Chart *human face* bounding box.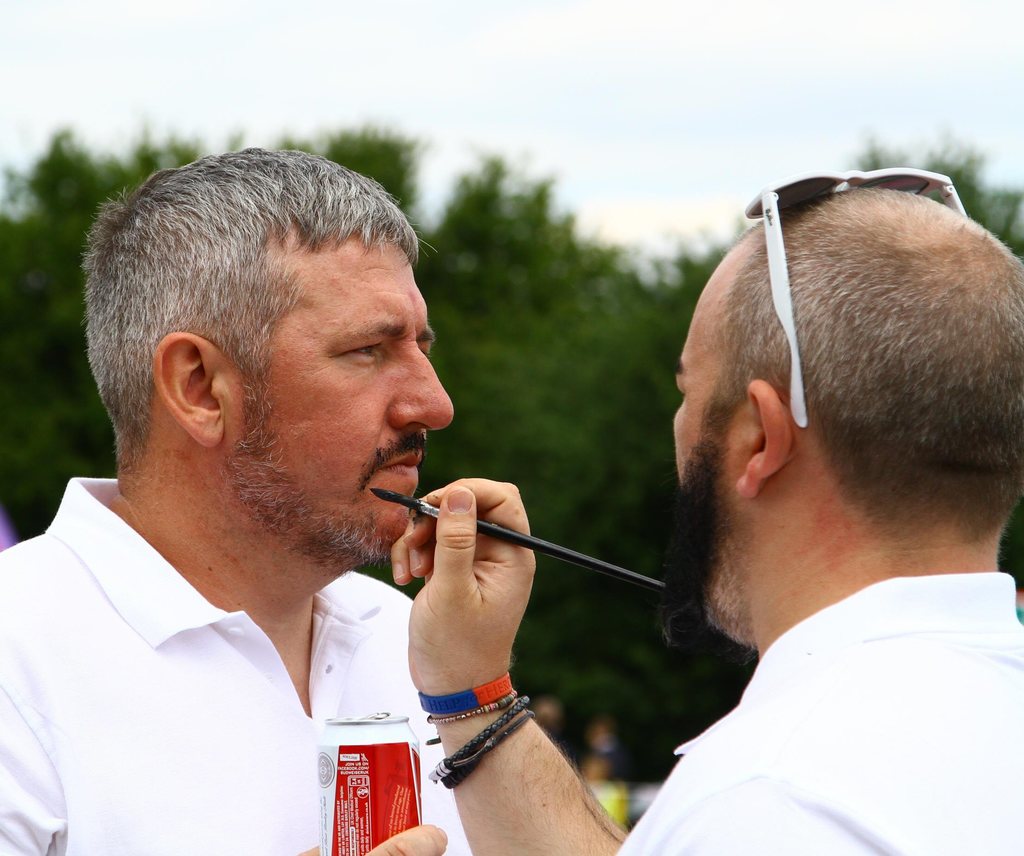
Charted: l=247, t=239, r=452, b=555.
